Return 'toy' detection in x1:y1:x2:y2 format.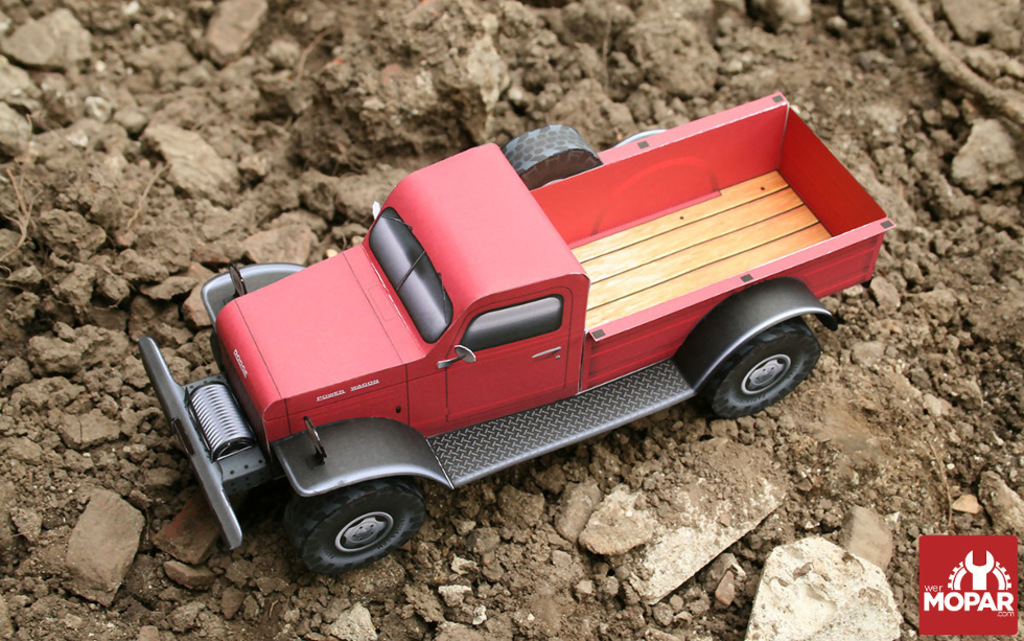
143:99:889:568.
